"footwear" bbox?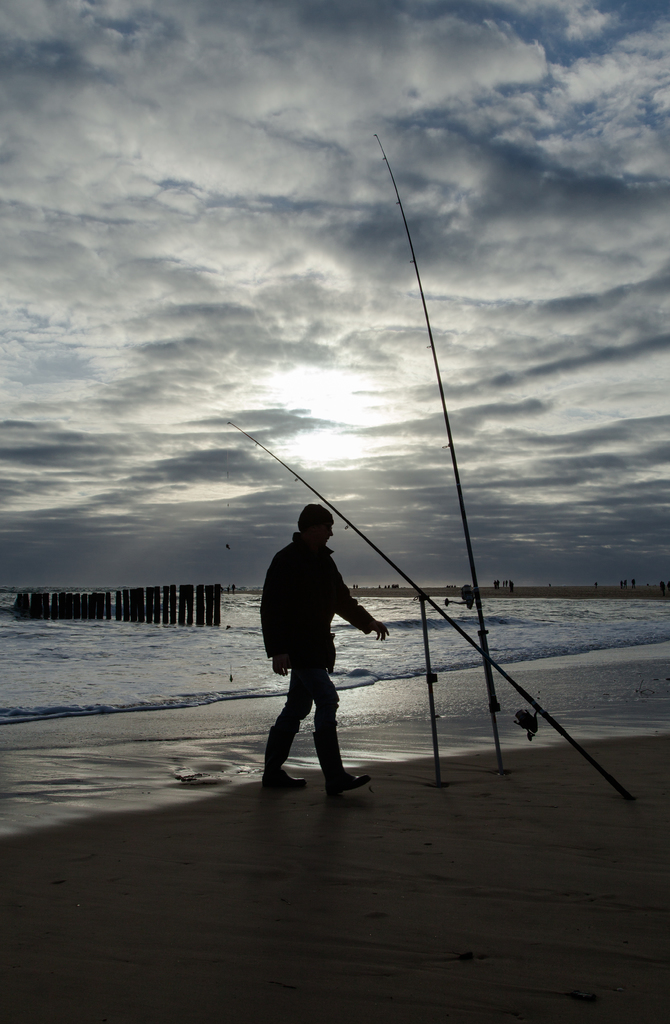
select_region(321, 760, 371, 794)
